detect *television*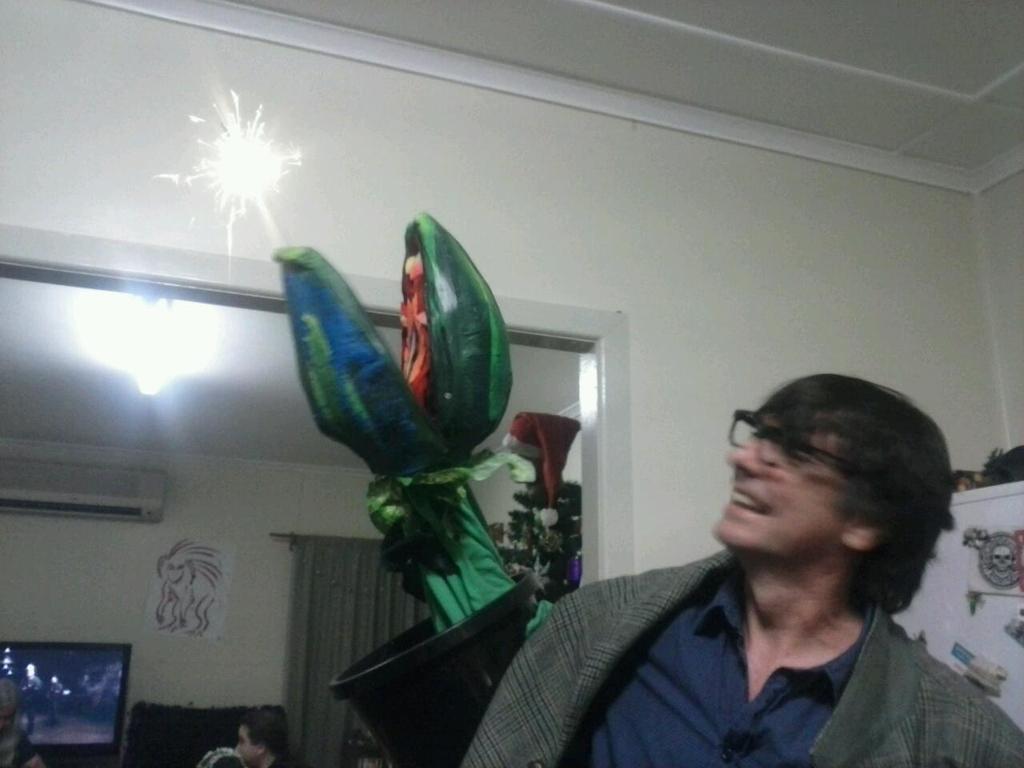
region(0, 638, 133, 767)
